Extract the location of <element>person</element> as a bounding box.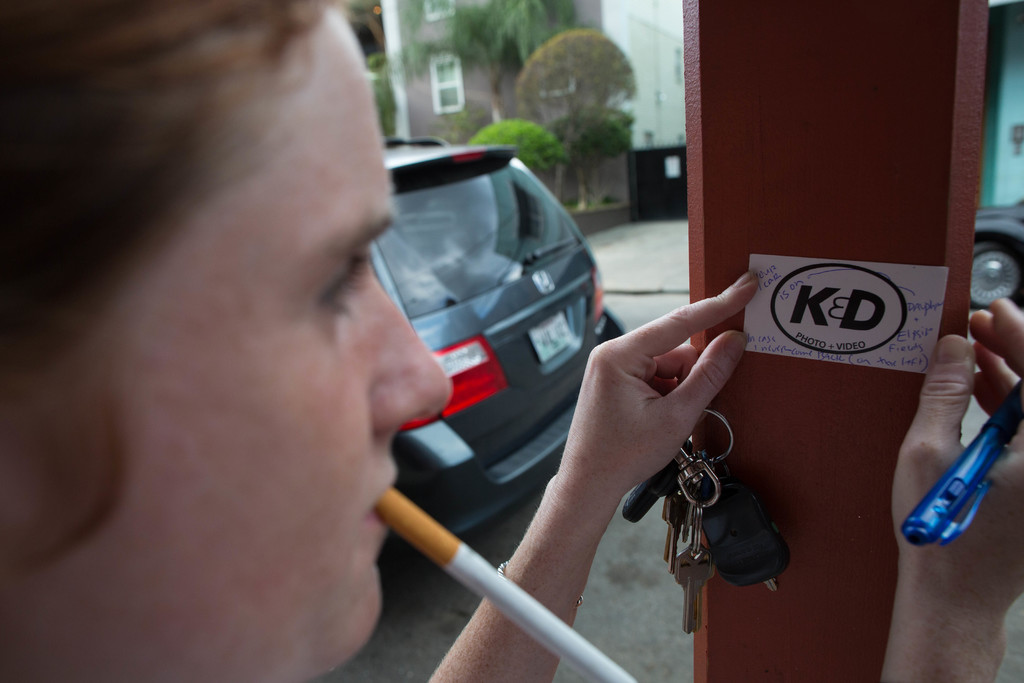
box=[0, 0, 1023, 682].
